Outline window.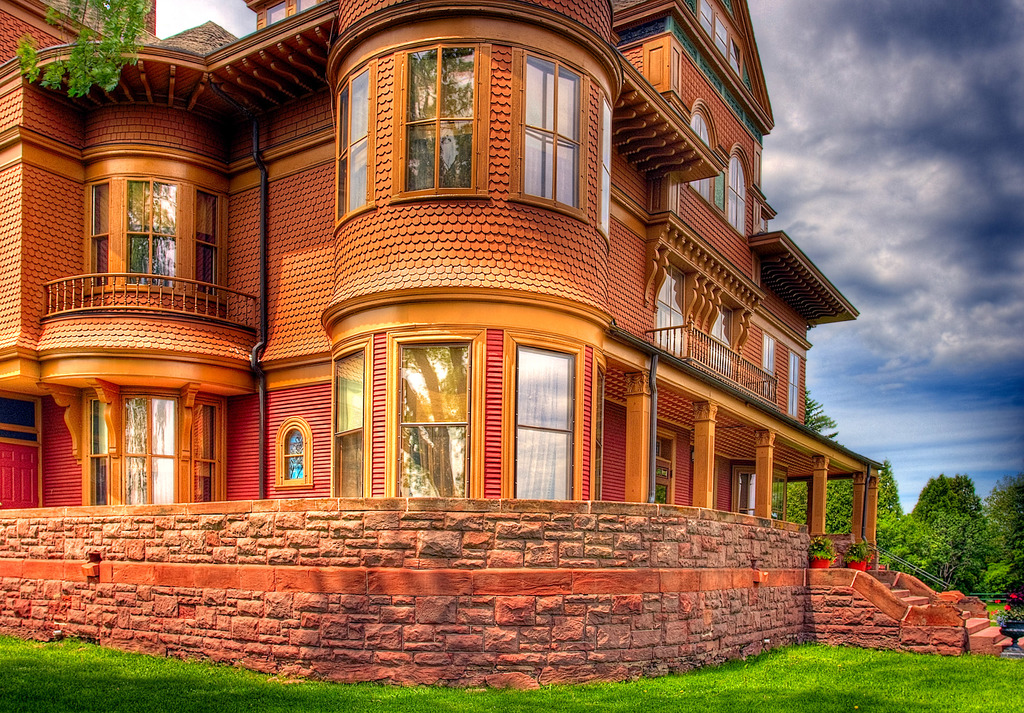
Outline: [left=118, top=169, right=181, bottom=299].
